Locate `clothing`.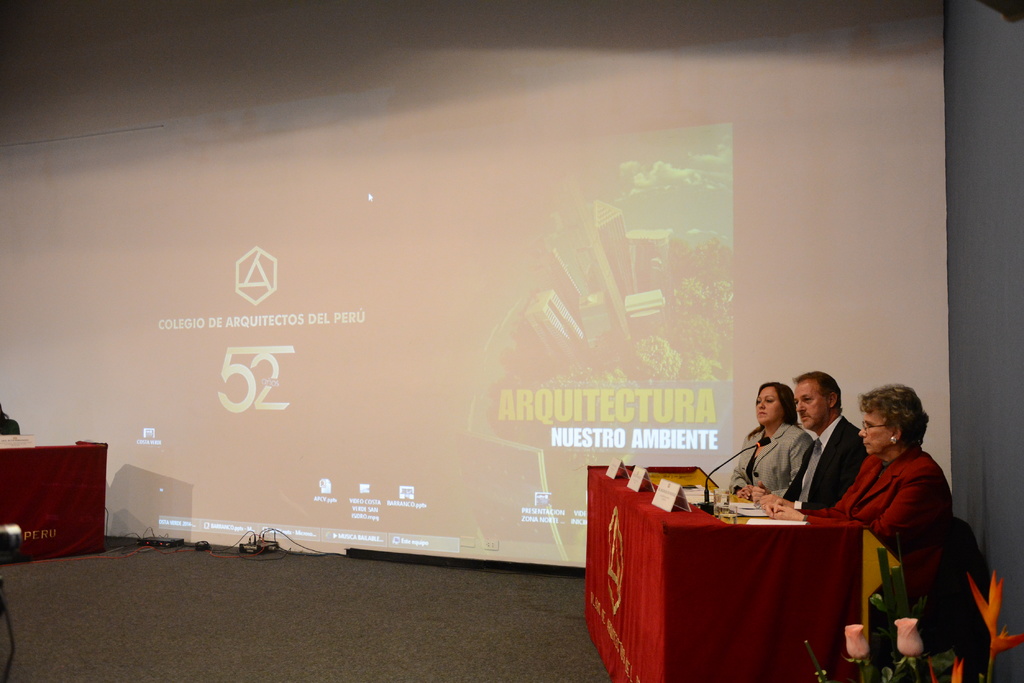
Bounding box: Rect(730, 419, 811, 483).
